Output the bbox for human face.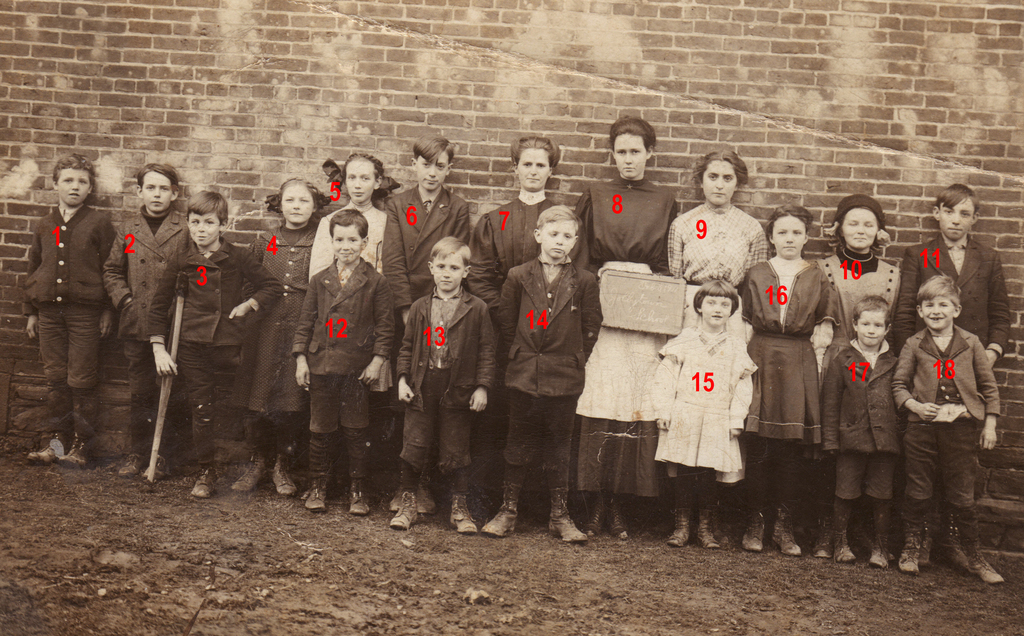
[924, 297, 954, 329].
